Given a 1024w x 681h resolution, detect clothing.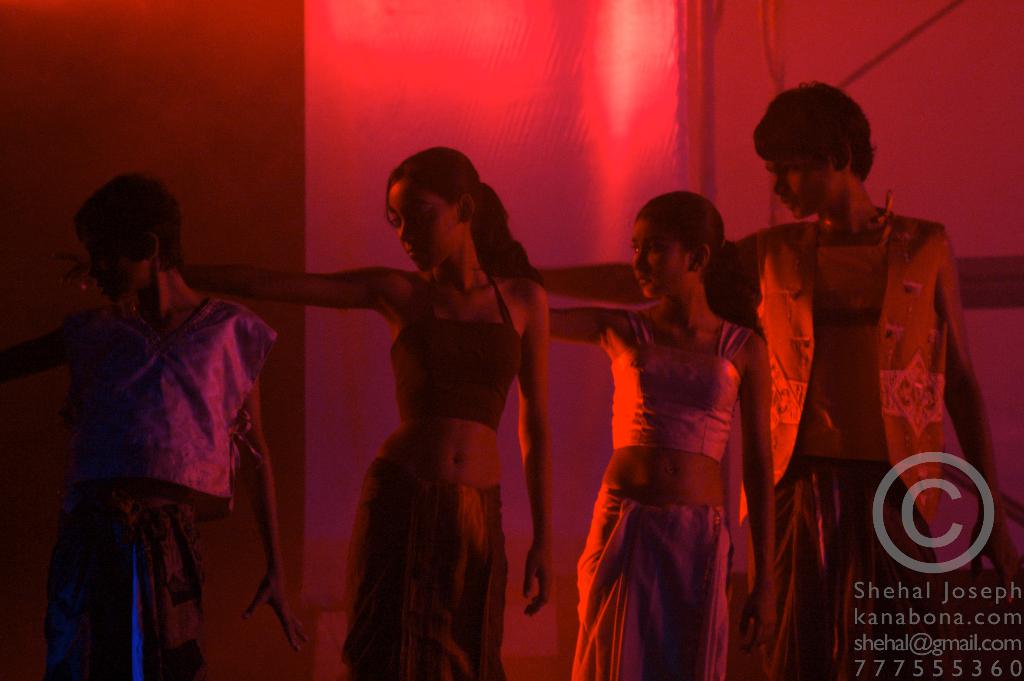
<box>752,191,967,680</box>.
